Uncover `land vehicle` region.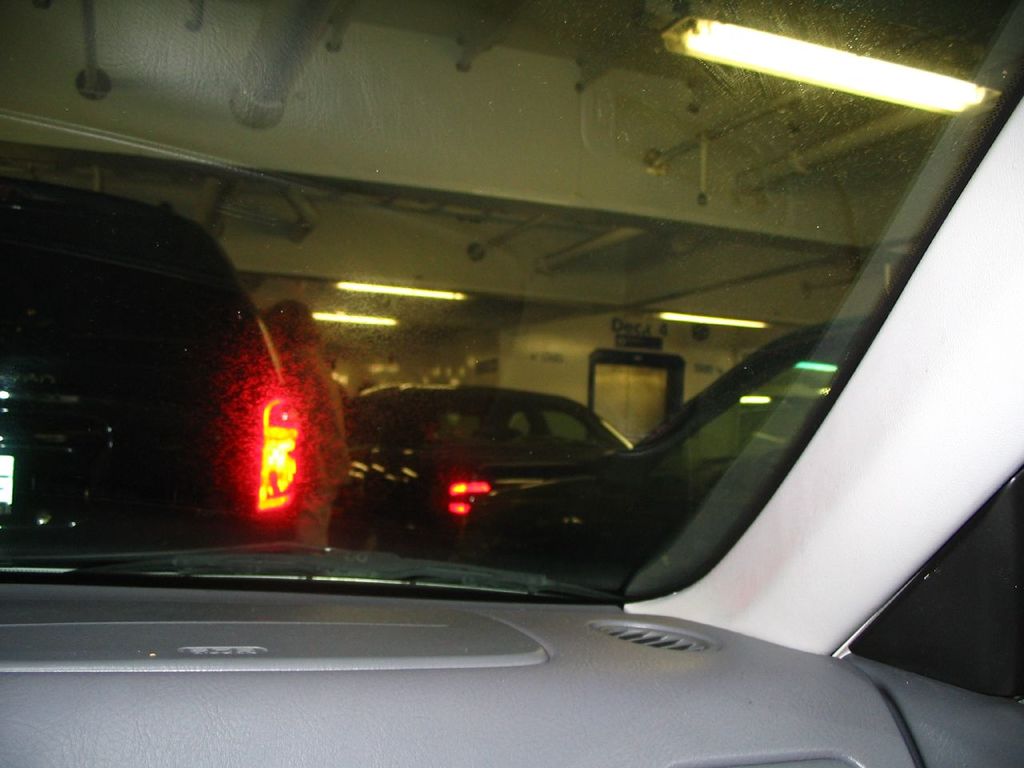
Uncovered: <bbox>1, 21, 990, 739</bbox>.
